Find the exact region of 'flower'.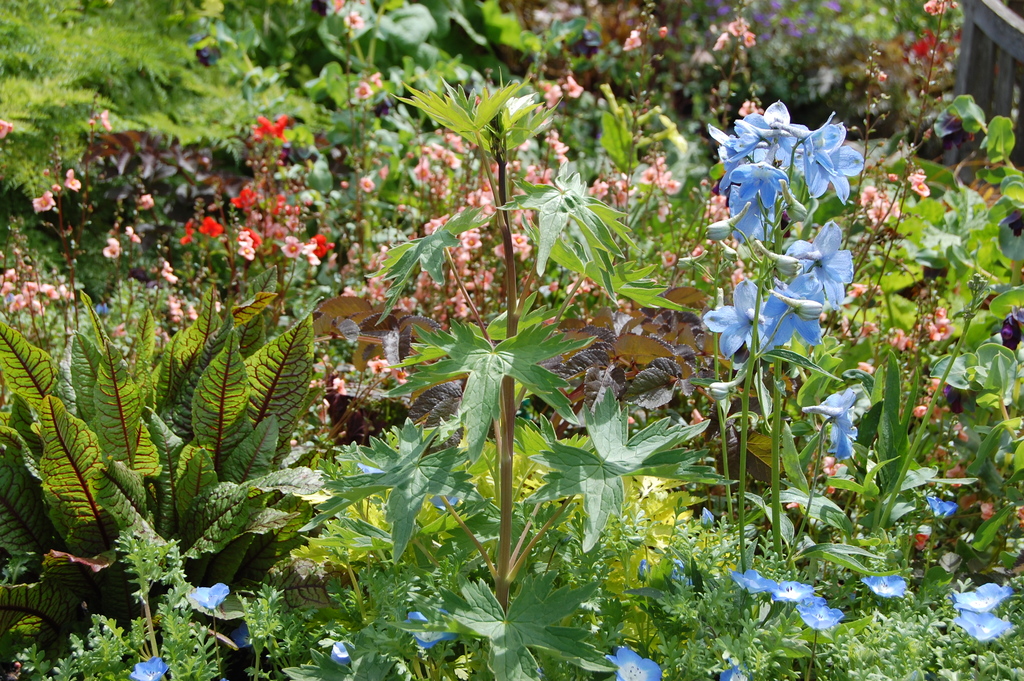
Exact region: [left=733, top=568, right=774, bottom=595].
